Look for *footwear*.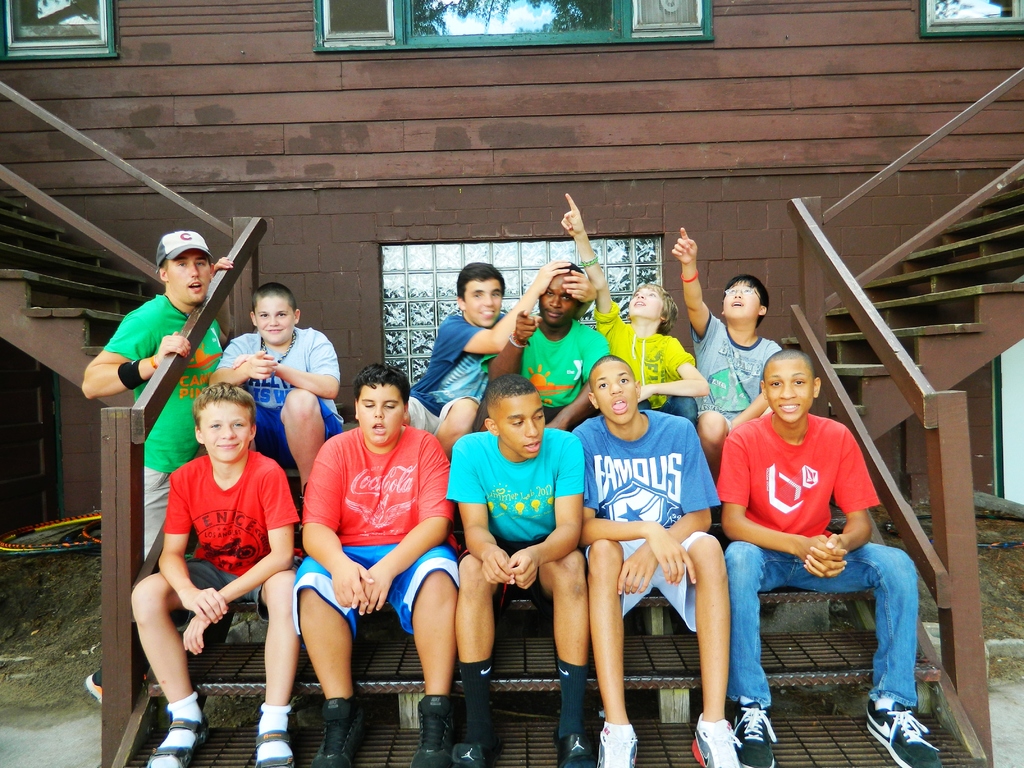
Found: l=554, t=735, r=596, b=767.
